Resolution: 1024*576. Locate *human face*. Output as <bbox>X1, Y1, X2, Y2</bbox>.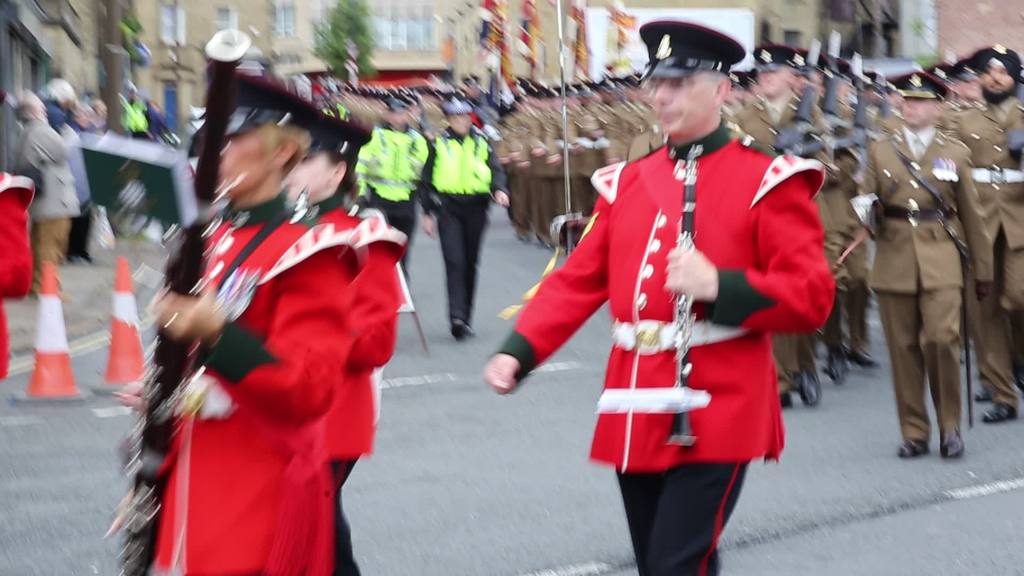
<bbox>655, 72, 714, 130</bbox>.
